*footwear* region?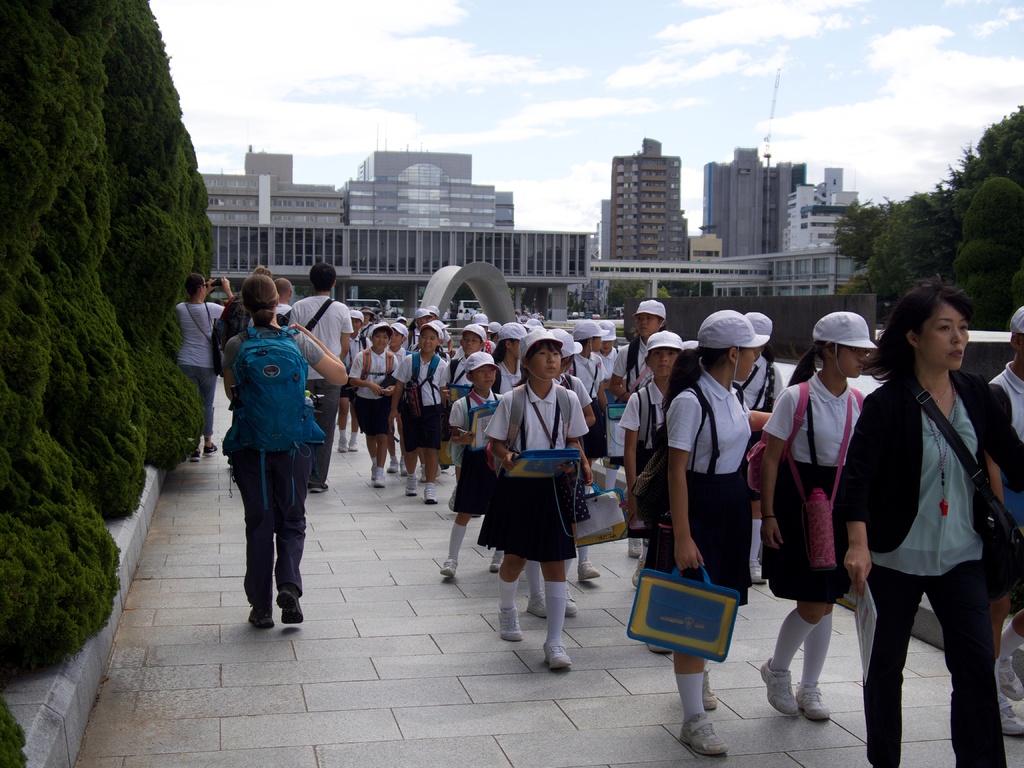
426, 484, 436, 506
